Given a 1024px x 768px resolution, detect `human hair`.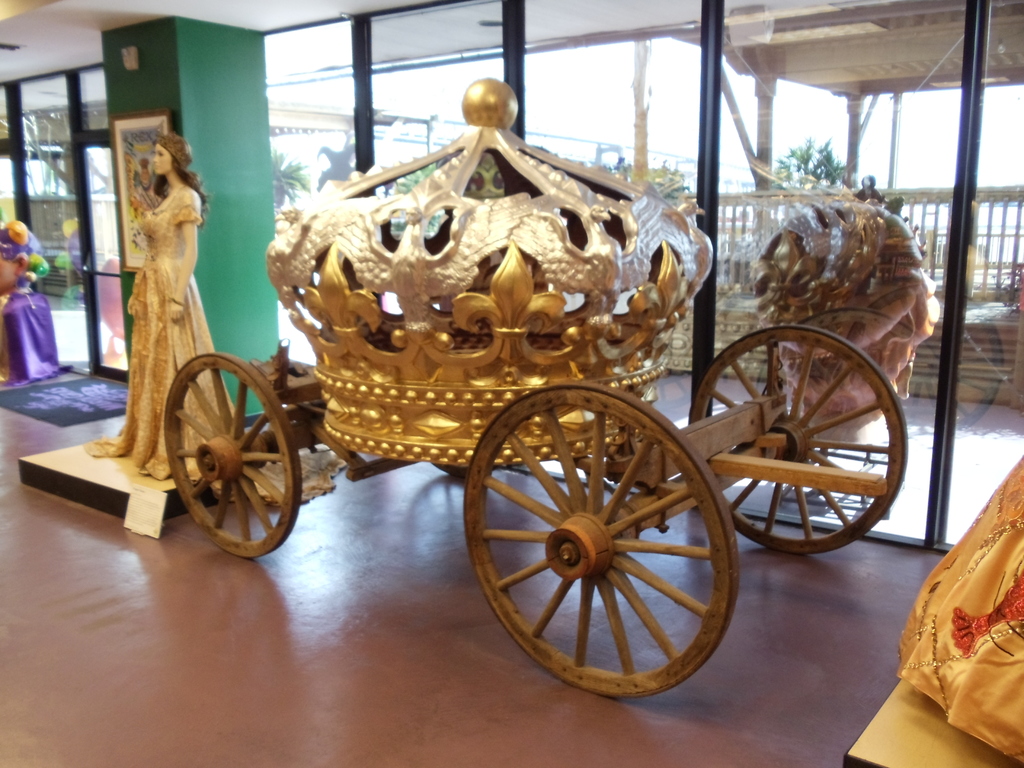
pyautogui.locateOnScreen(157, 136, 211, 216).
